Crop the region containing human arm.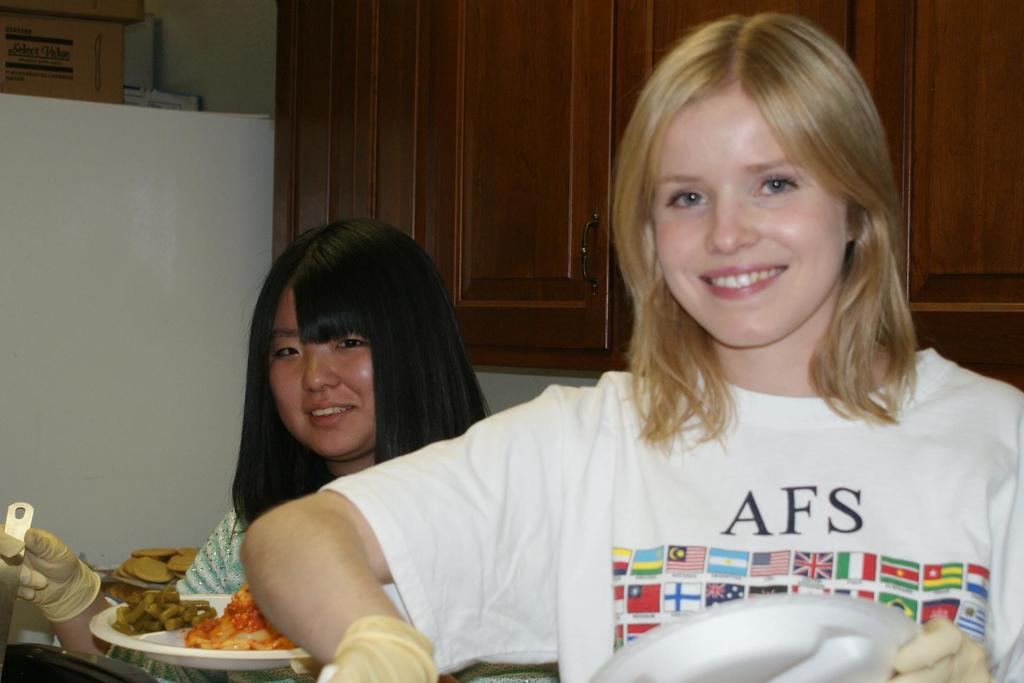
Crop region: (x1=4, y1=527, x2=105, y2=655).
